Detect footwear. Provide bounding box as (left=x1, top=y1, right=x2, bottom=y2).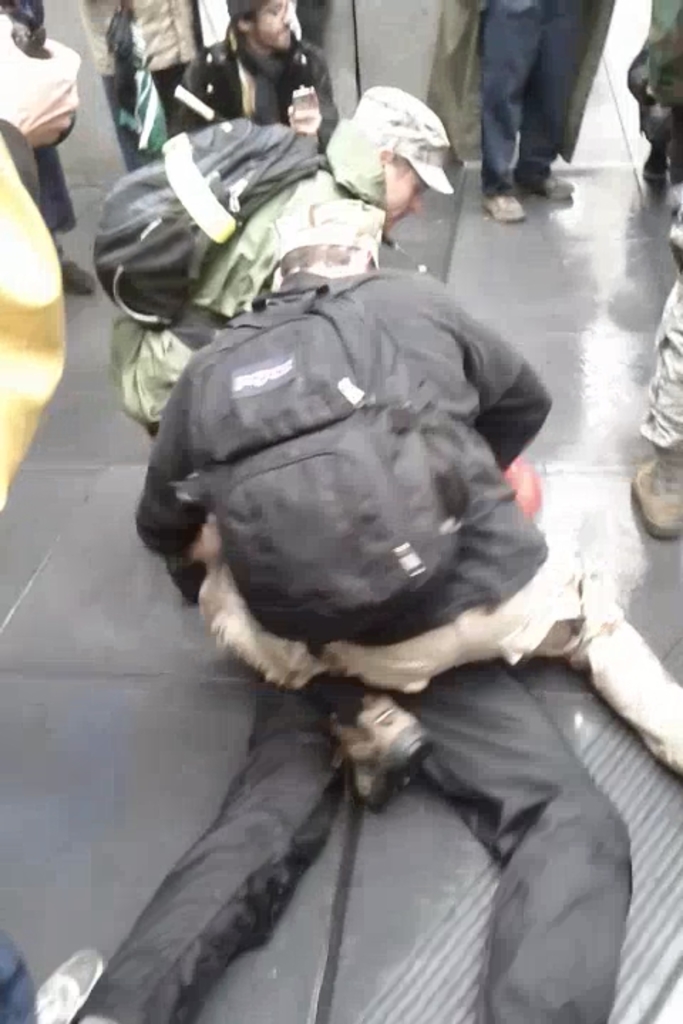
(left=546, top=172, right=573, bottom=198).
